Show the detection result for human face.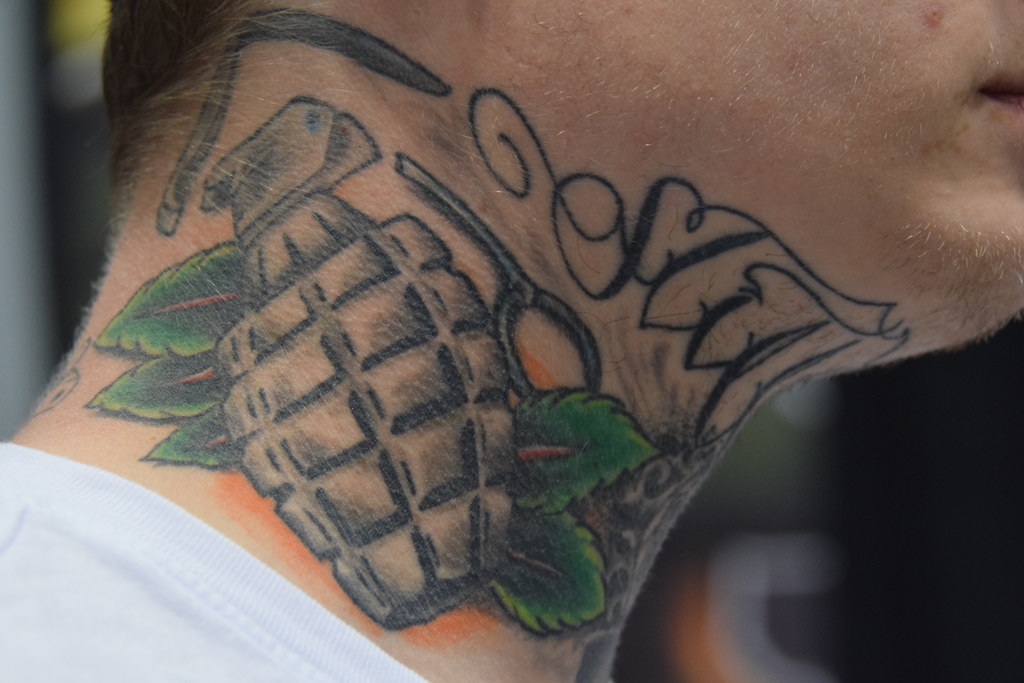
(498,0,1023,321).
